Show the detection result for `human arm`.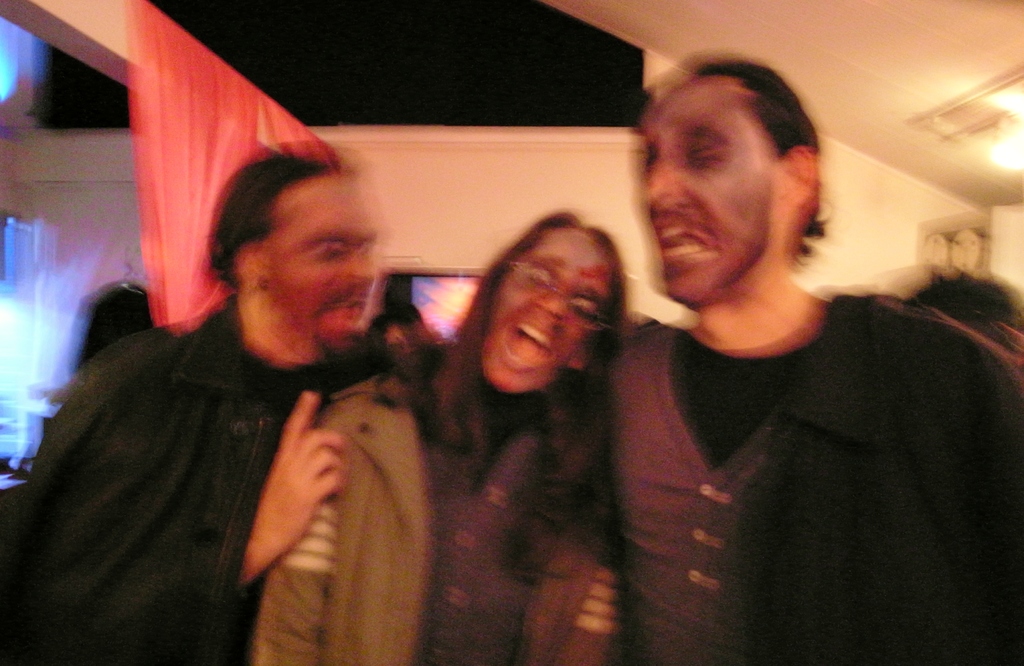
bbox=[238, 388, 337, 598].
